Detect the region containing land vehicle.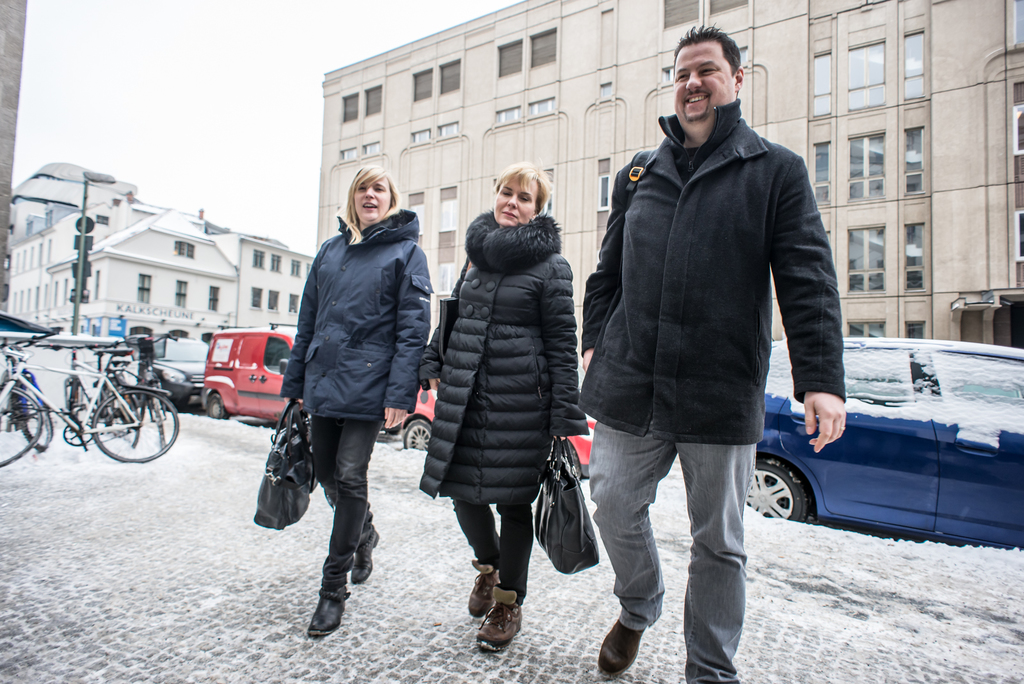
<bbox>202, 326, 303, 418</bbox>.
